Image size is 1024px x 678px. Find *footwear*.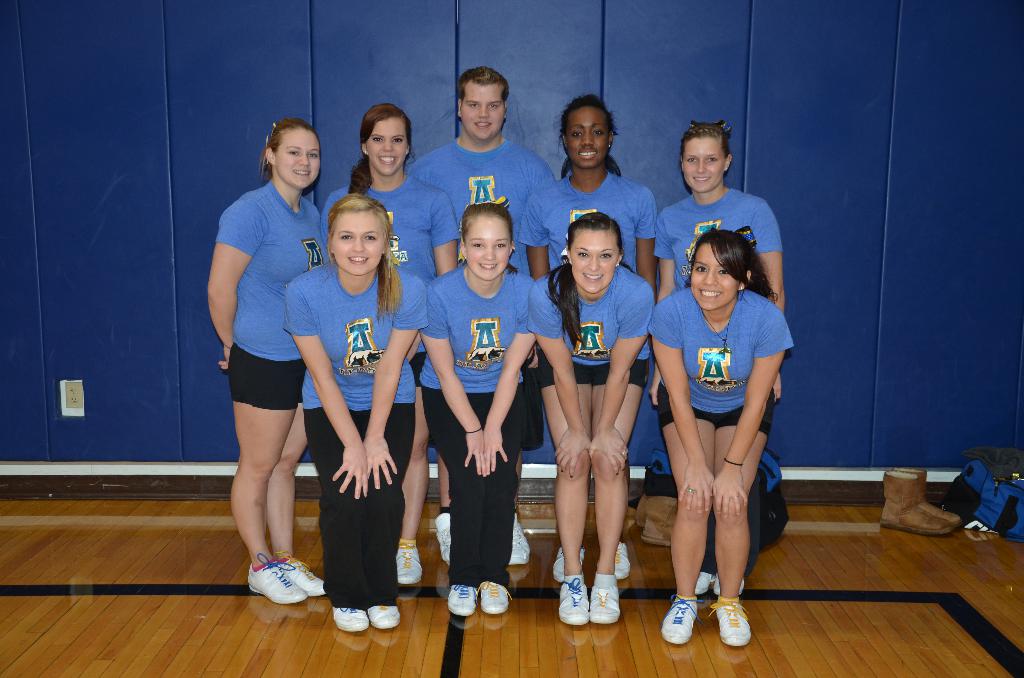
334,606,369,631.
